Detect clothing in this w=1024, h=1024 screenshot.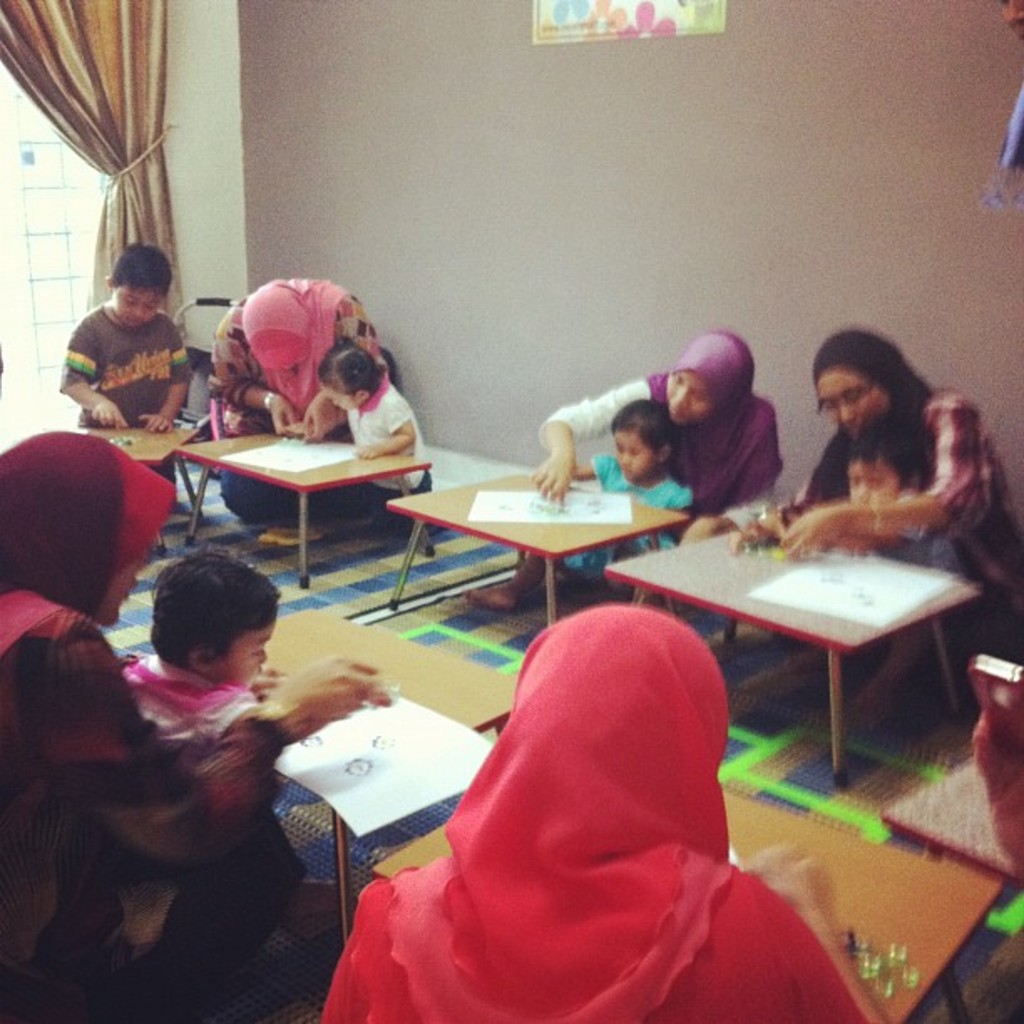
Detection: (x1=539, y1=371, x2=776, y2=525).
